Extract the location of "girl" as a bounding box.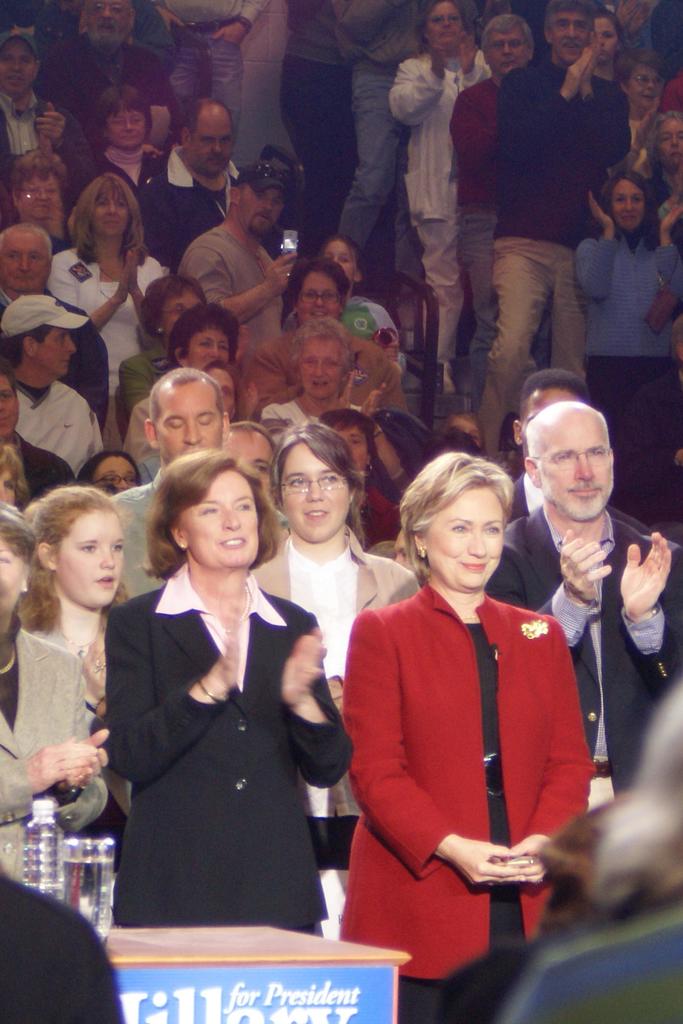
Rect(17, 482, 131, 858).
